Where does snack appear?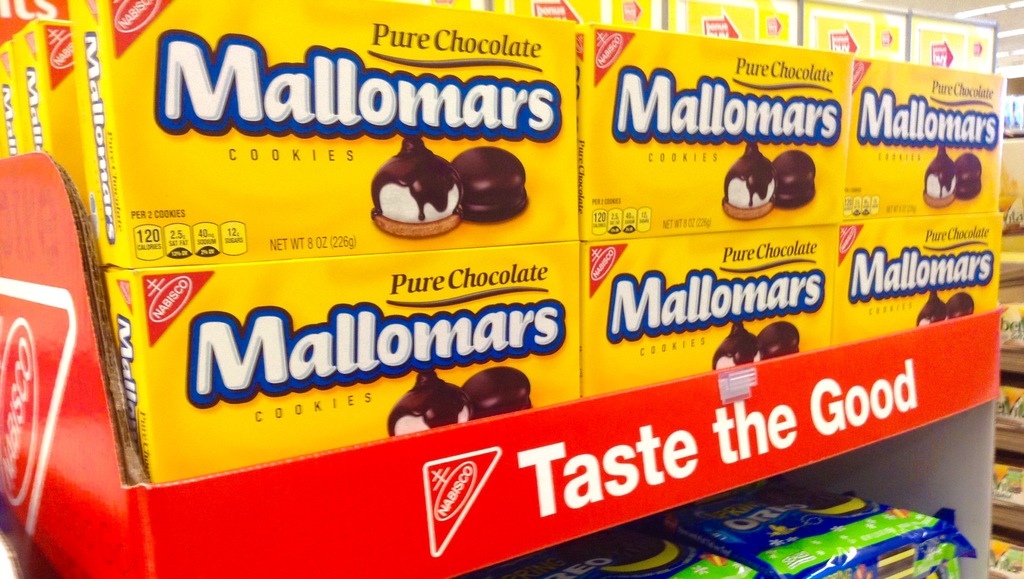
Appears at (918,287,980,326).
